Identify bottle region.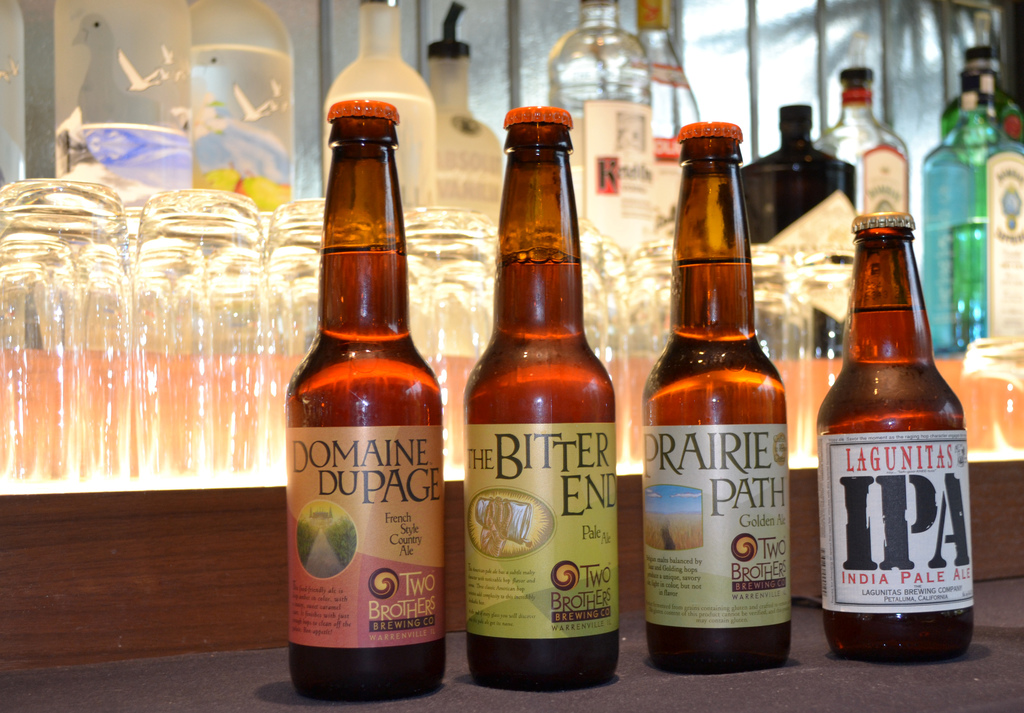
Region: {"x1": 276, "y1": 92, "x2": 454, "y2": 703}.
